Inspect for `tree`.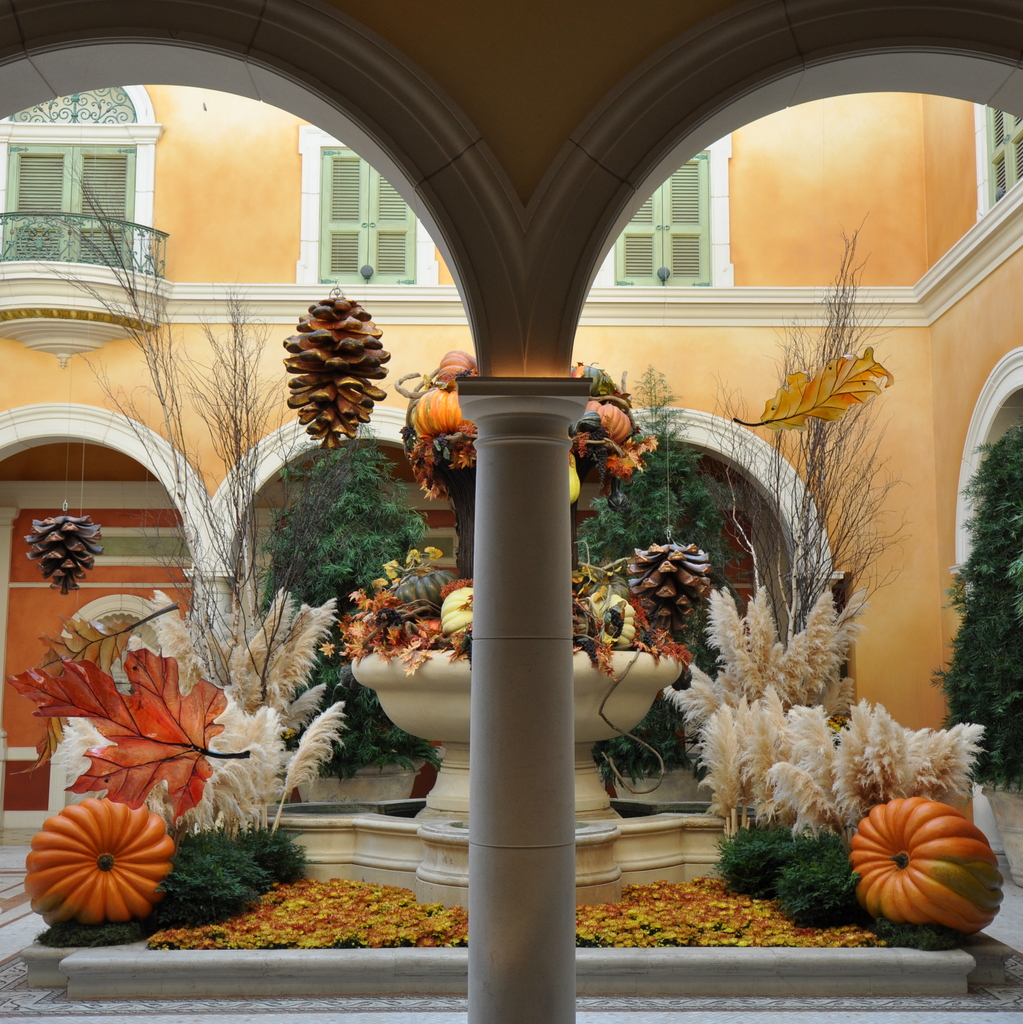
Inspection: (left=259, top=424, right=434, bottom=753).
